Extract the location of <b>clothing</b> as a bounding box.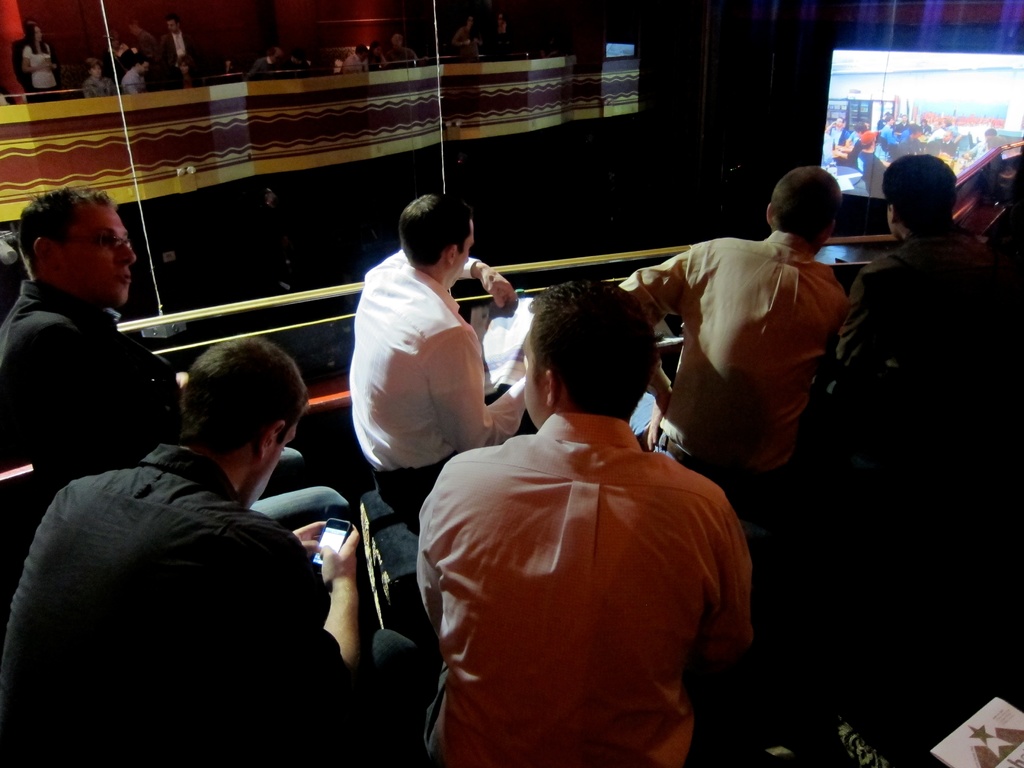
BBox(6, 35, 51, 93).
